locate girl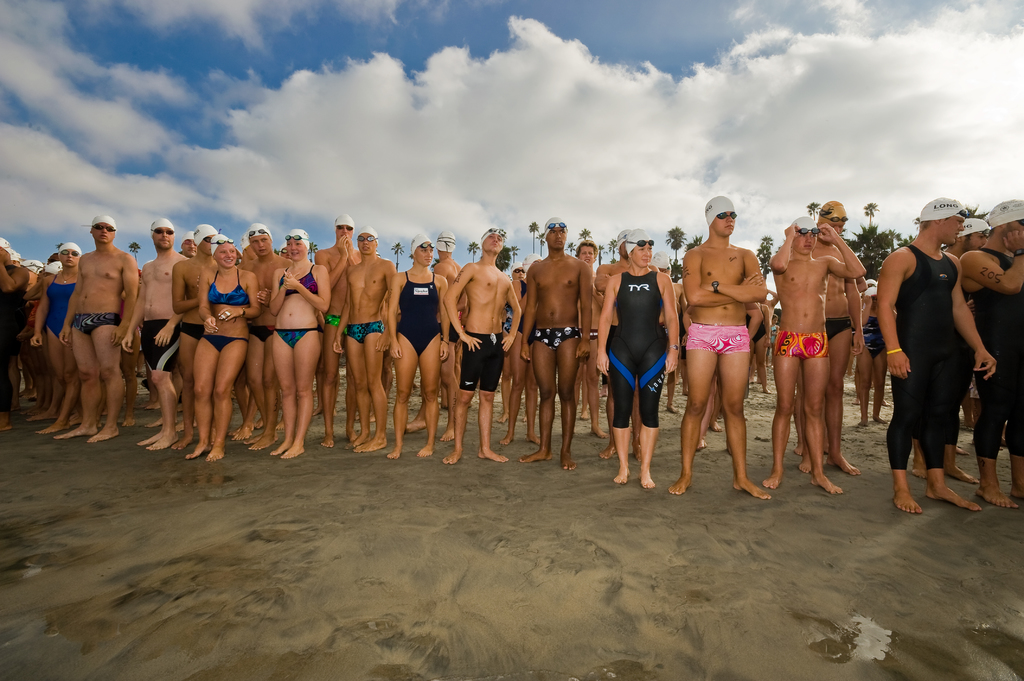
[left=26, top=237, right=83, bottom=431]
